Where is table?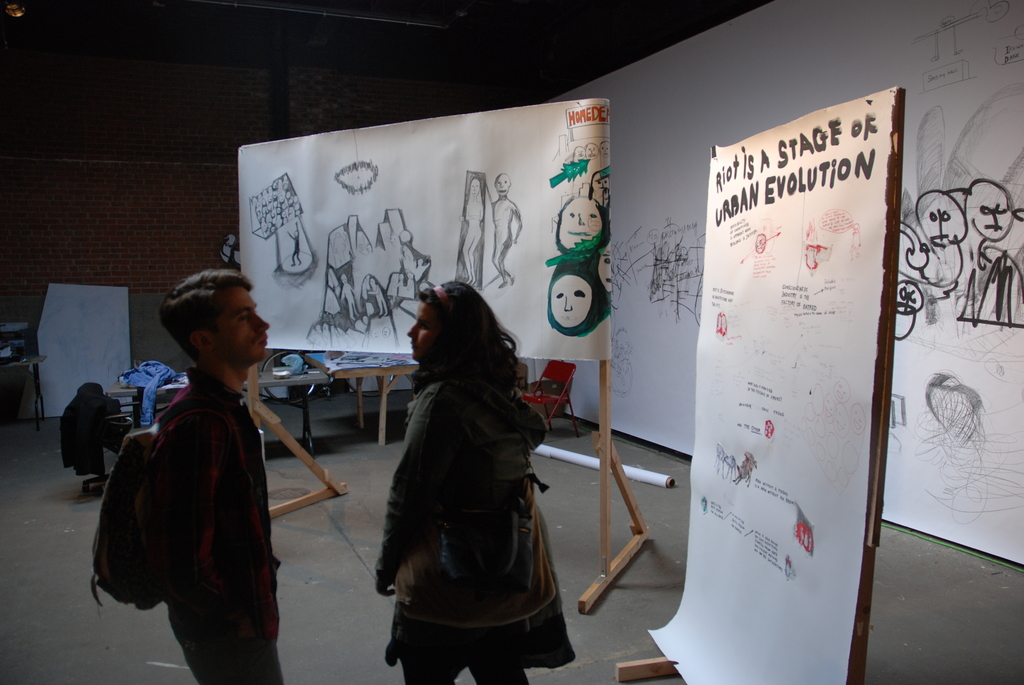
l=299, t=347, r=423, b=457.
